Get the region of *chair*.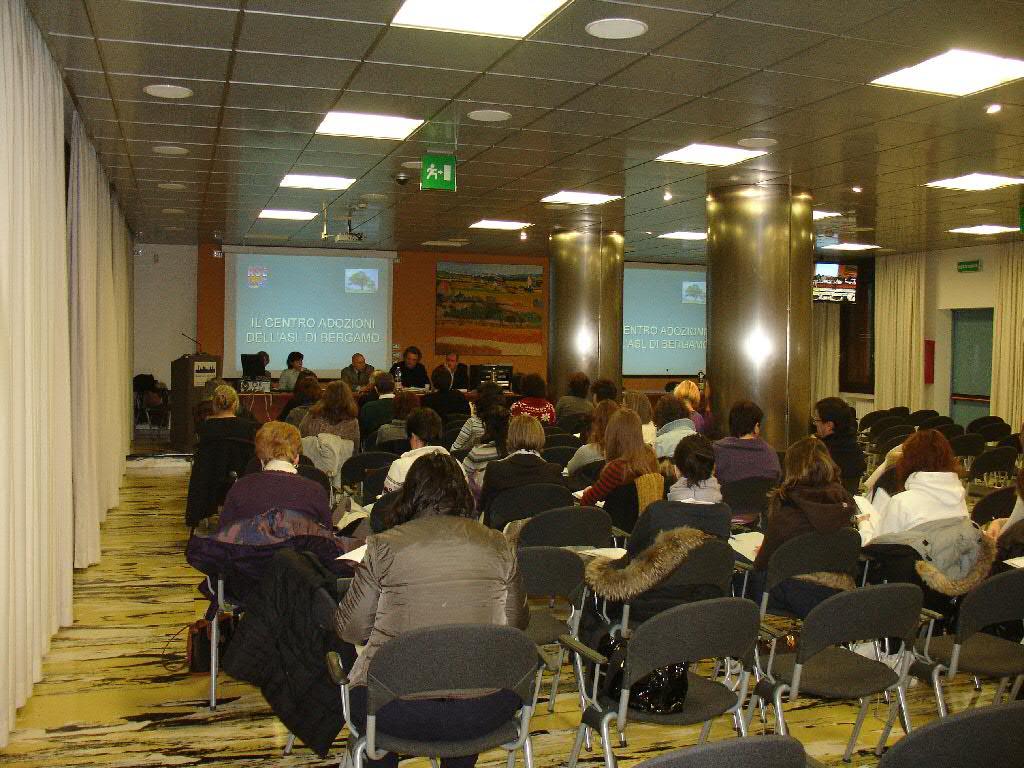
(194,539,334,713).
